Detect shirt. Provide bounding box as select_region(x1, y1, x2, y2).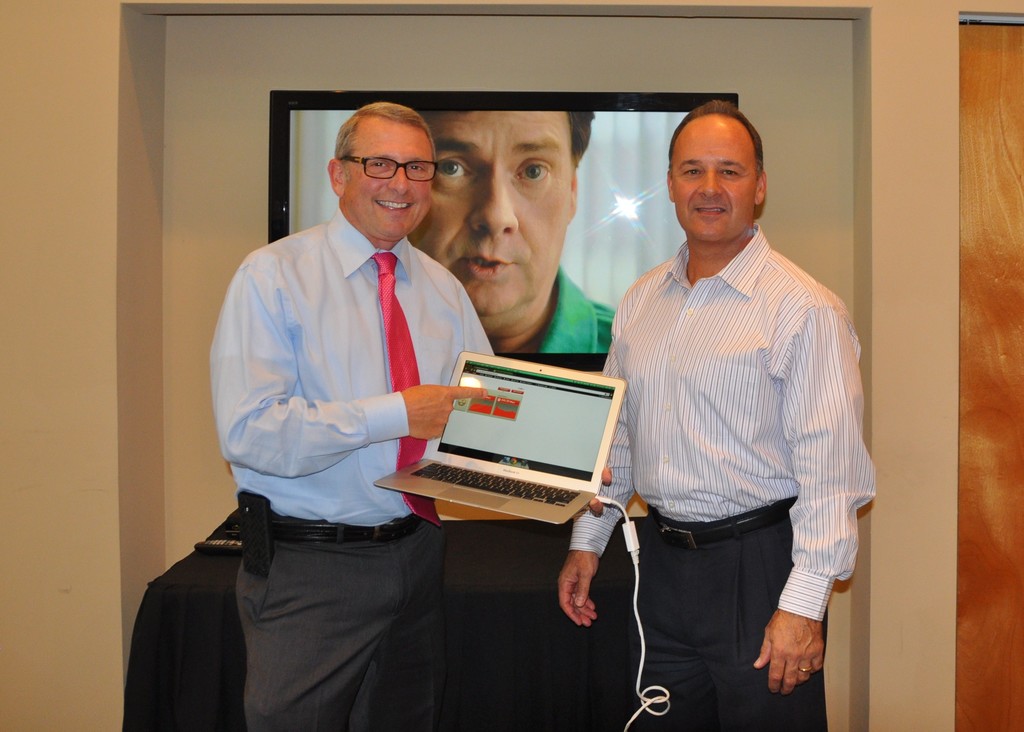
select_region(214, 207, 494, 529).
